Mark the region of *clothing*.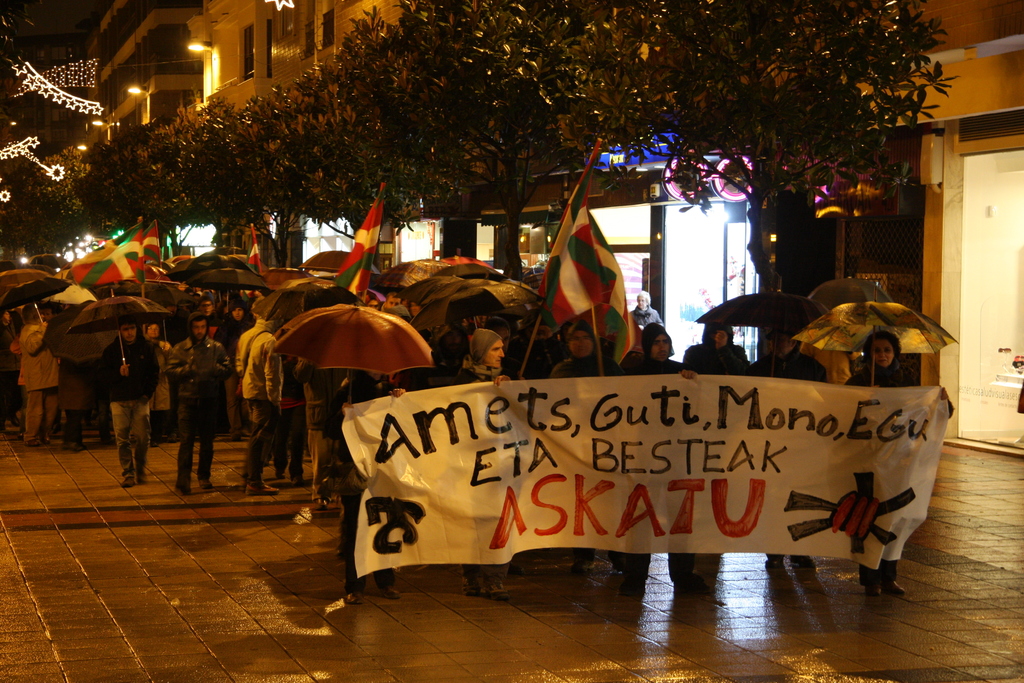
Region: <bbox>230, 325, 287, 477</bbox>.
